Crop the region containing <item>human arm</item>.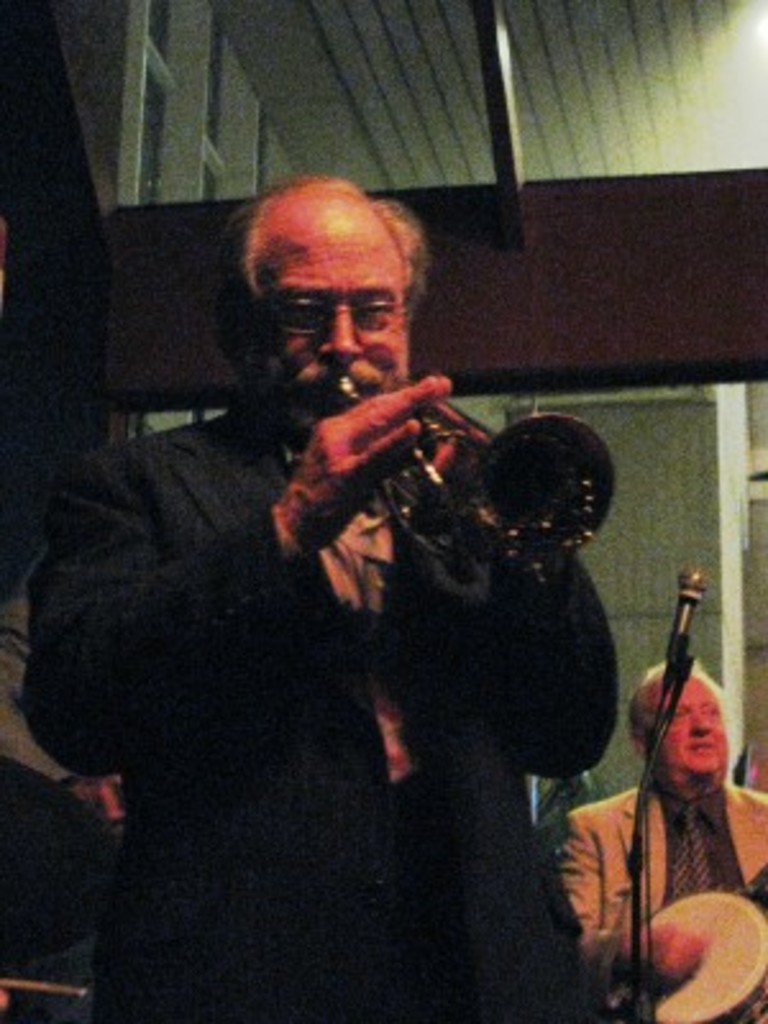
Crop region: 550/809/709/991.
